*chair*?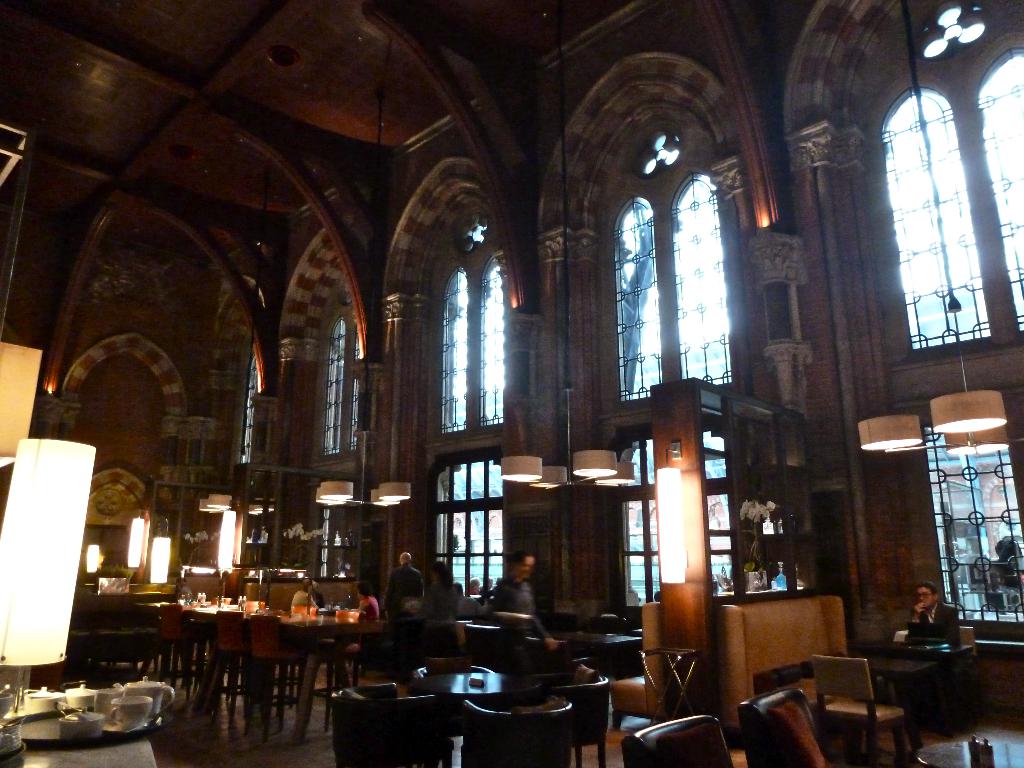
box=[333, 680, 449, 767]
